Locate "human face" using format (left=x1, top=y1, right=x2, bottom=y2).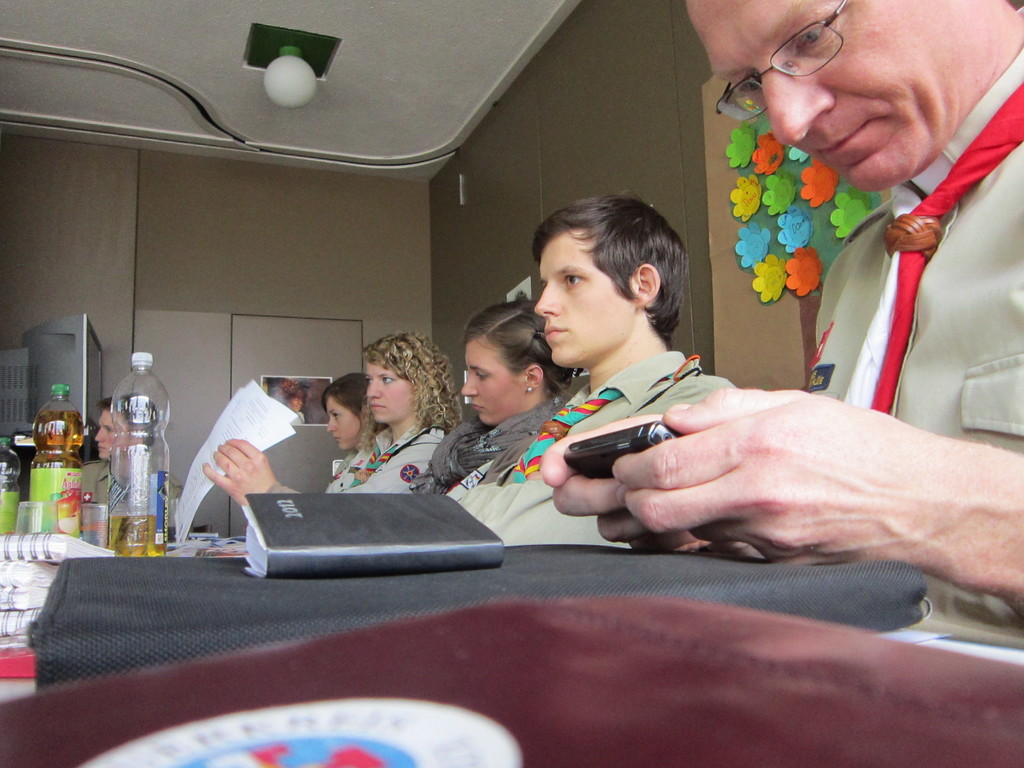
(left=365, top=364, right=417, bottom=427).
